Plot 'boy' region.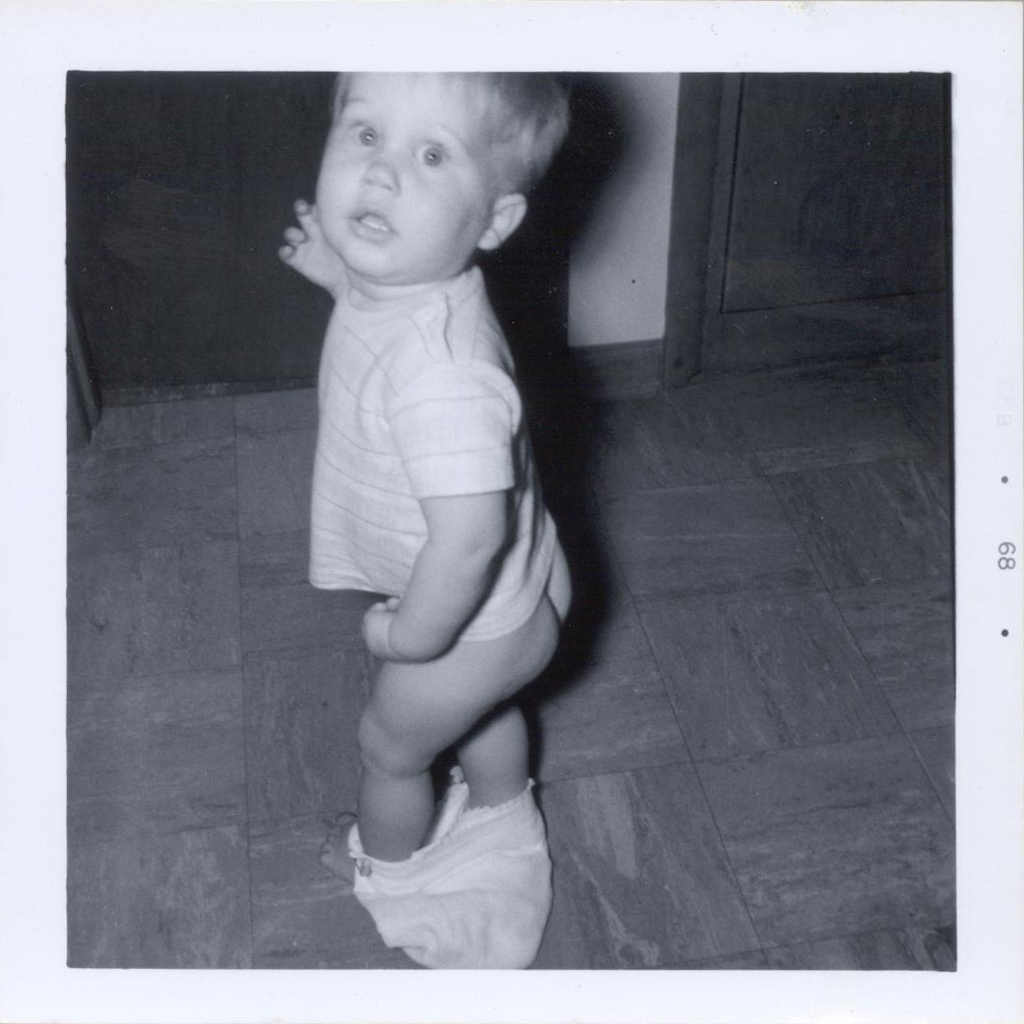
Plotted at bbox=[276, 71, 577, 885].
